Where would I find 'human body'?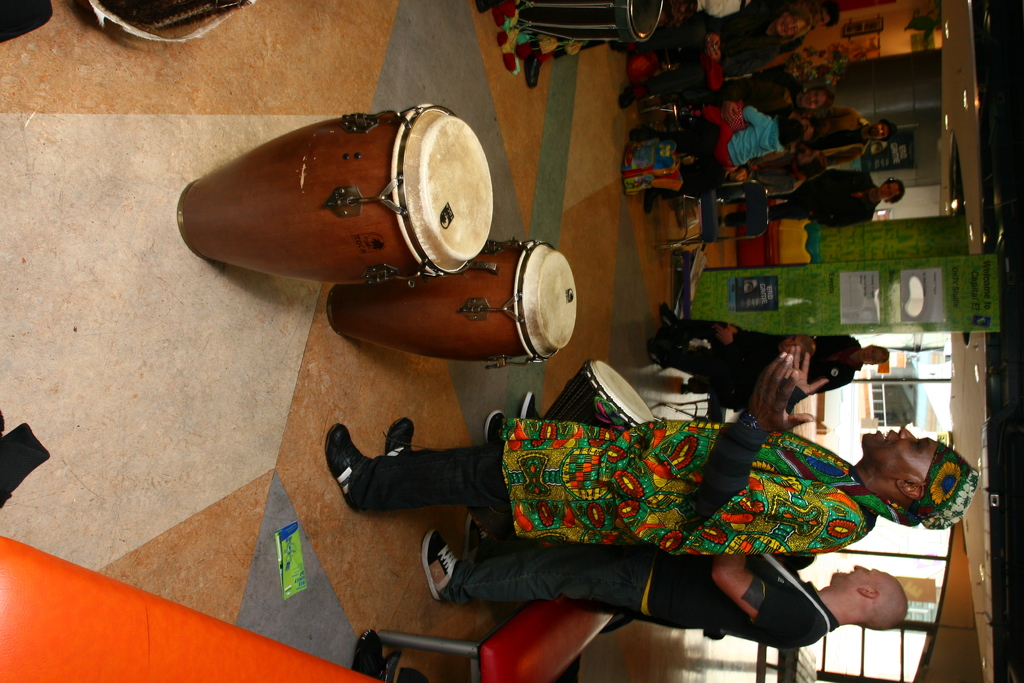
At box=[803, 101, 873, 163].
